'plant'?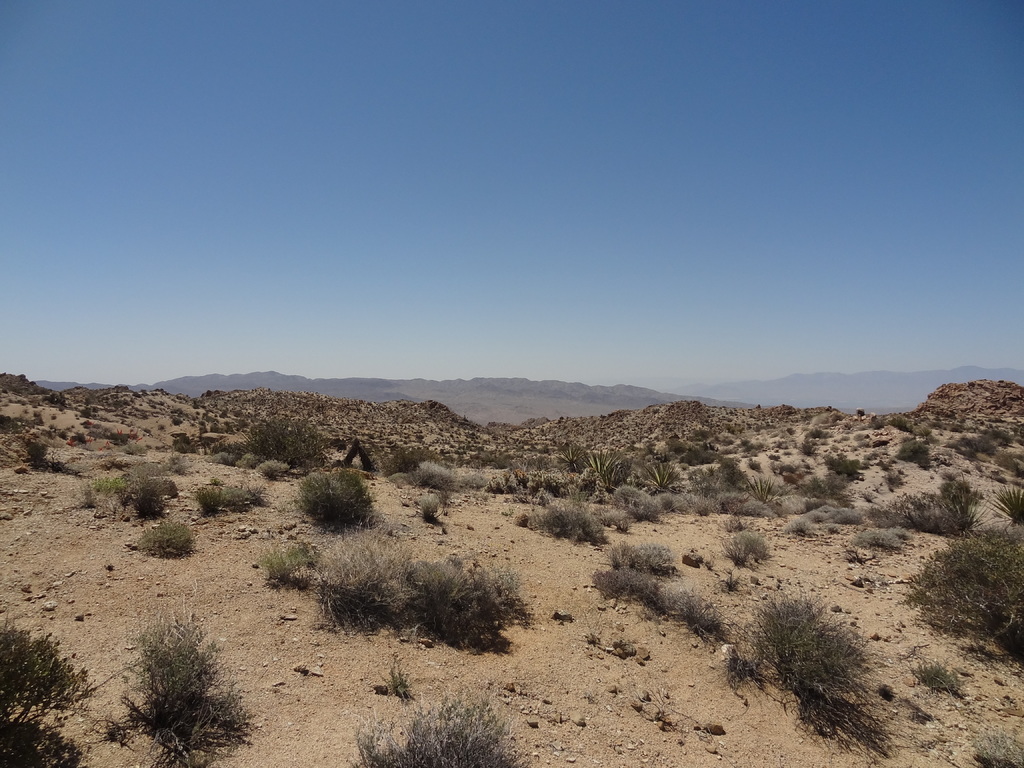
<bbox>863, 486, 878, 504</bbox>
